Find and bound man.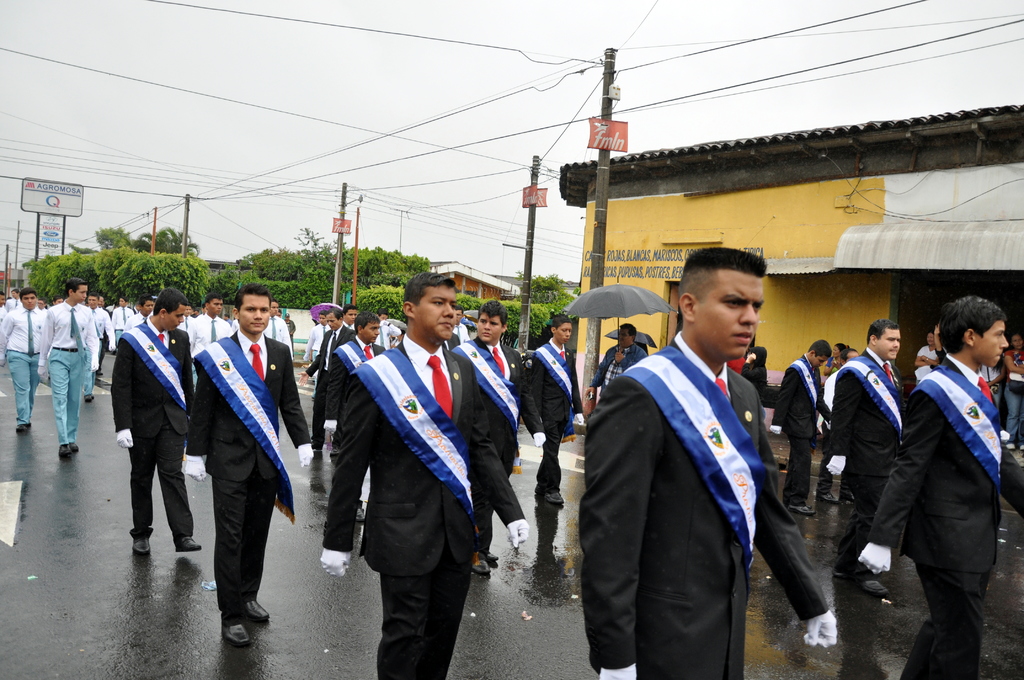
Bound: pyautogui.locateOnScreen(1, 286, 19, 311).
